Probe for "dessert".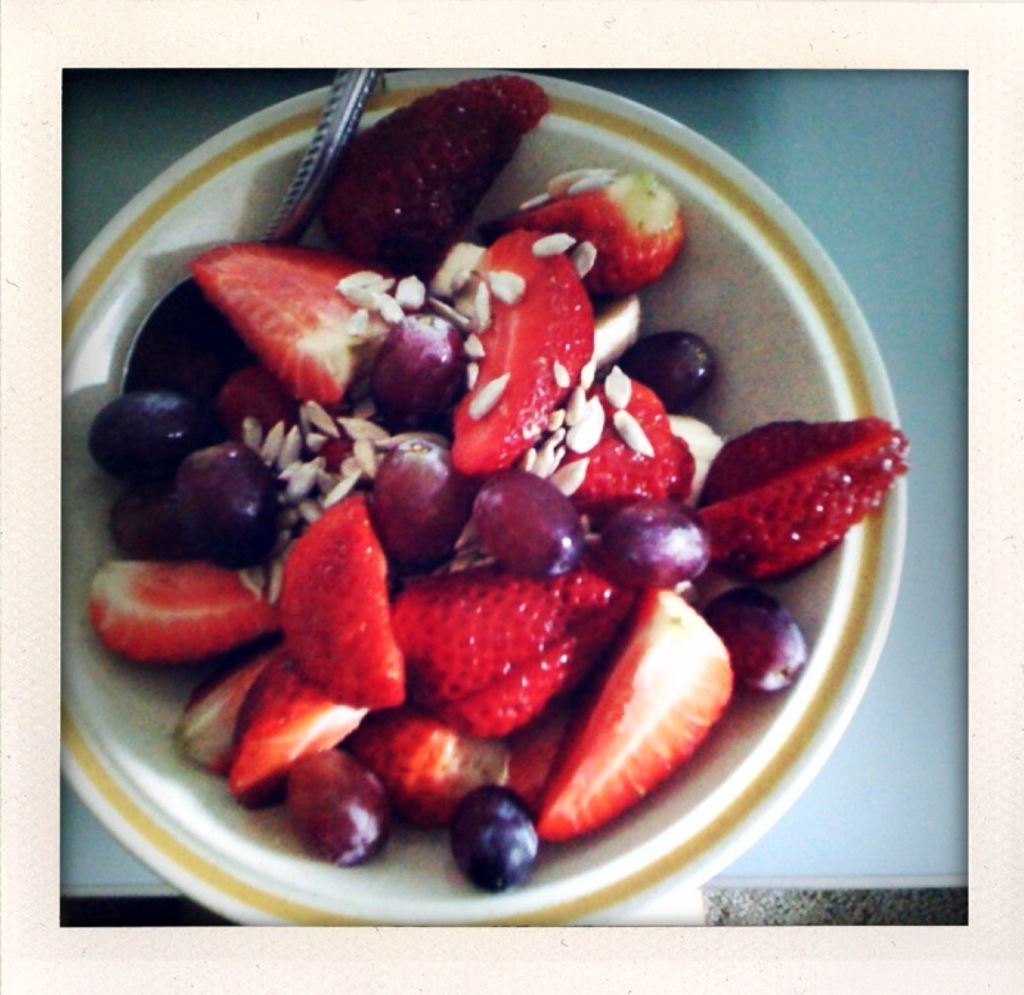
Probe result: (454, 227, 595, 470).
